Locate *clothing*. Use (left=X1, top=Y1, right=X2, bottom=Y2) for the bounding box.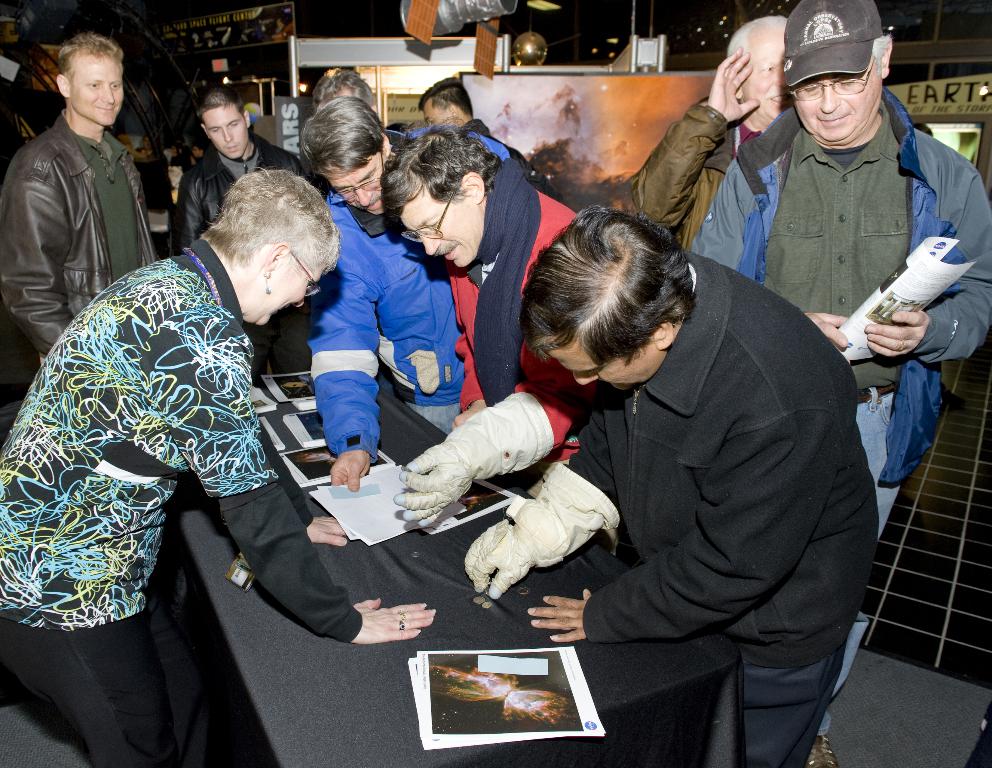
(left=175, top=138, right=309, bottom=383).
